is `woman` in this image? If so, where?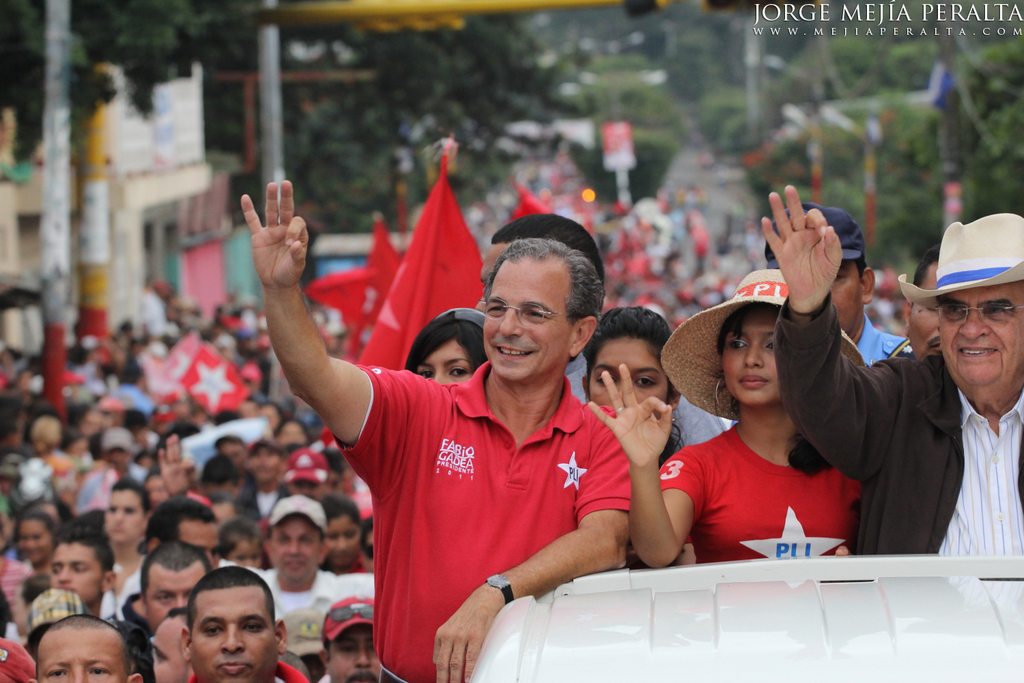
Yes, at 311, 494, 362, 570.
